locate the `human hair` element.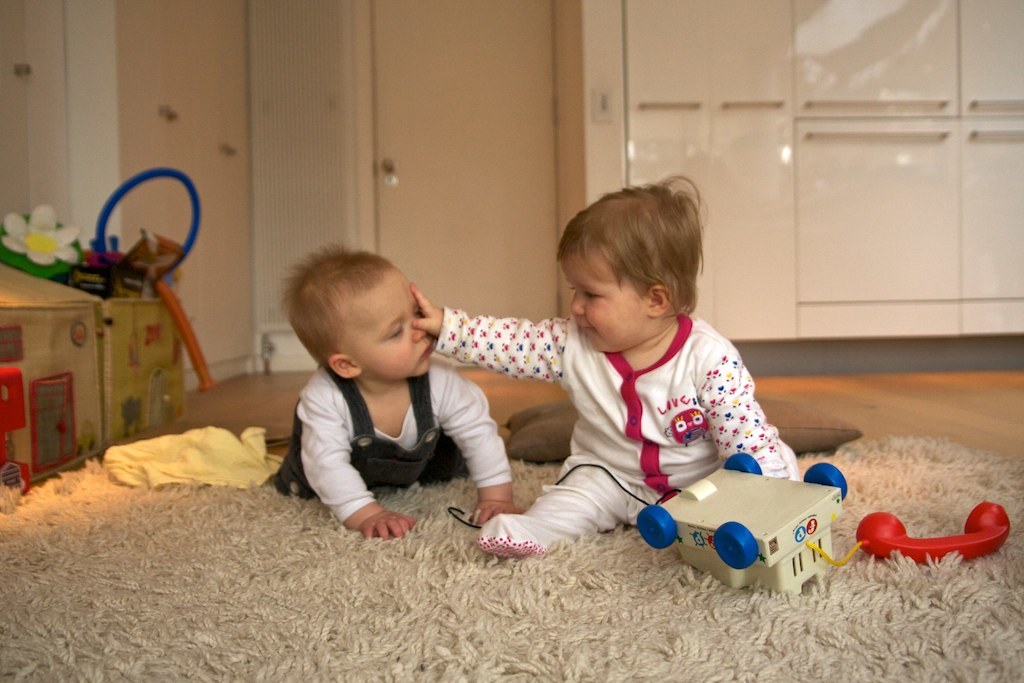
Element bbox: (568,169,703,350).
